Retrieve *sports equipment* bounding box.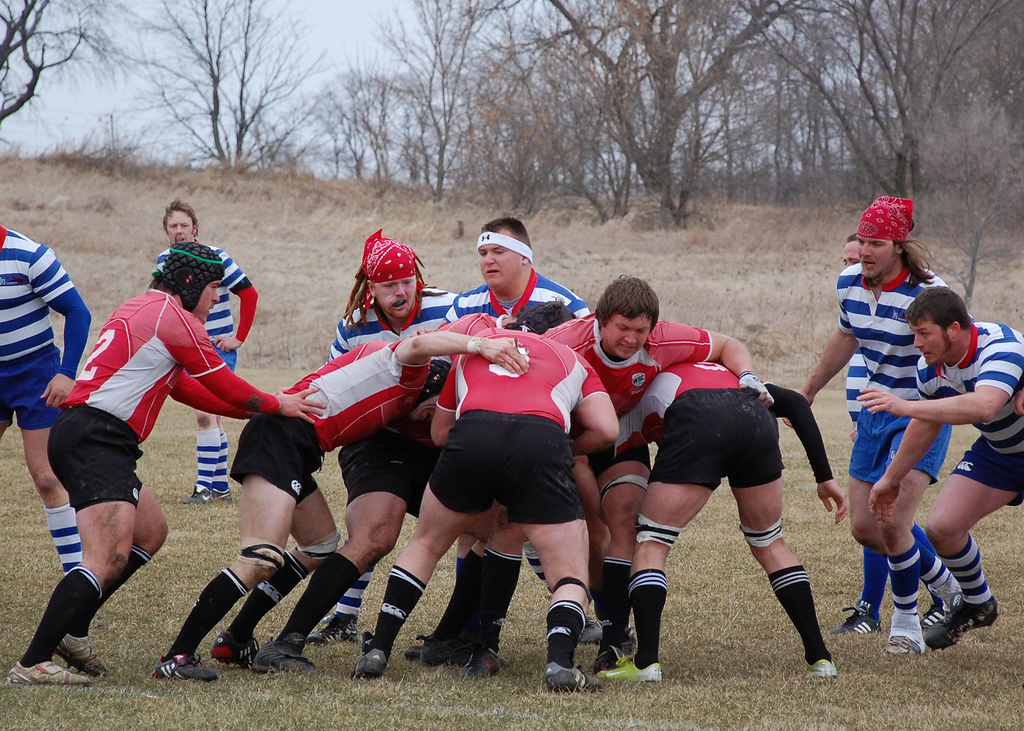
Bounding box: l=155, t=241, r=225, b=314.
